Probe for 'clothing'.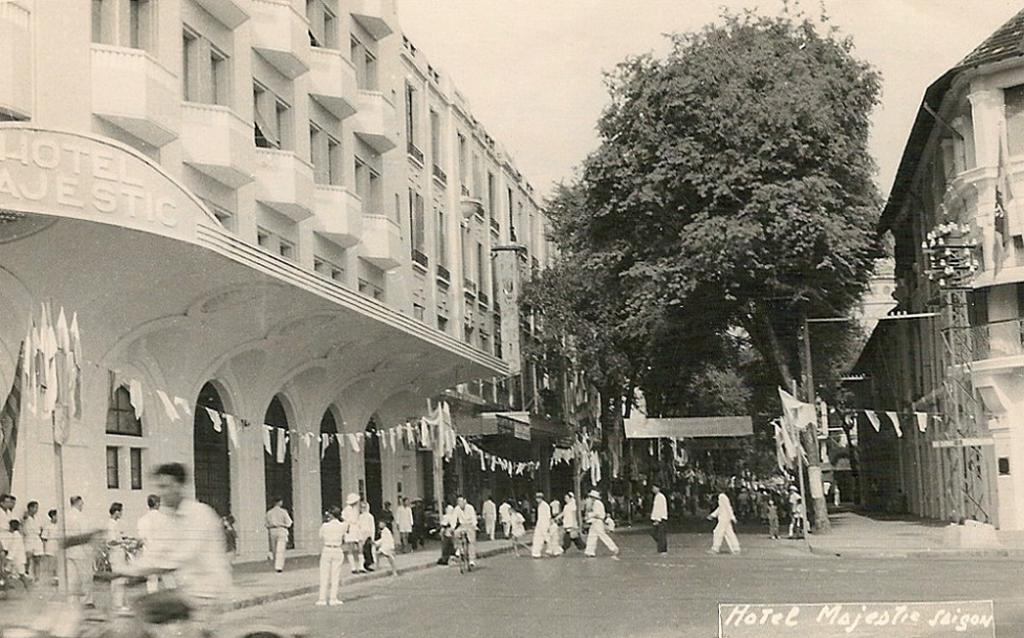
Probe result: rect(447, 503, 477, 563).
